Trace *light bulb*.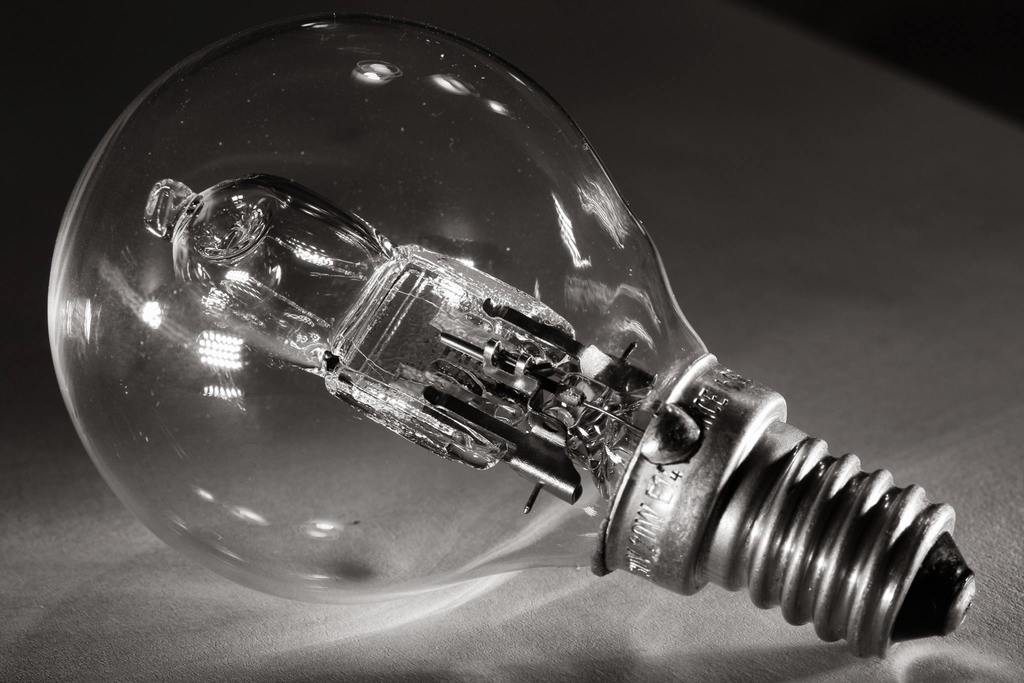
Traced to (45, 10, 976, 659).
